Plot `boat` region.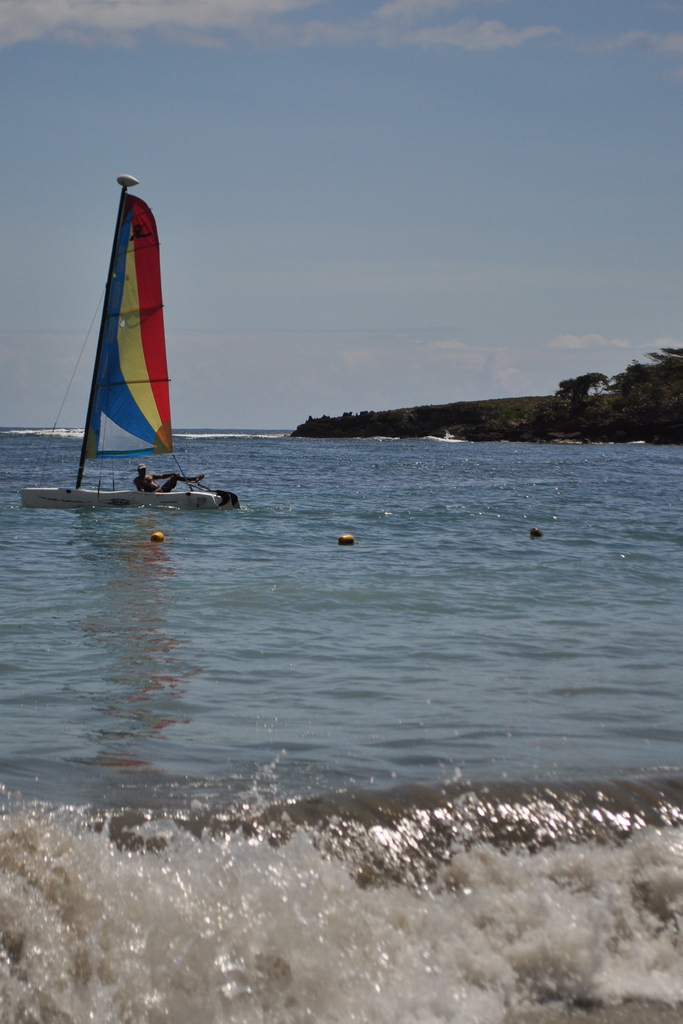
Plotted at (x1=44, y1=172, x2=223, y2=523).
